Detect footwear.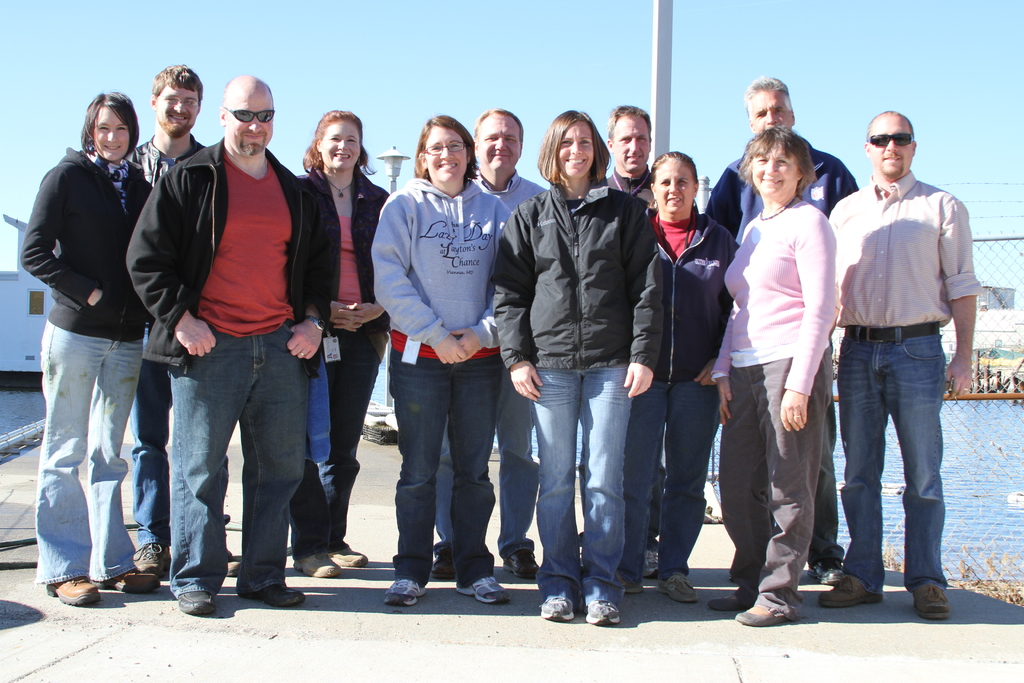
Detected at bbox=[504, 549, 541, 582].
